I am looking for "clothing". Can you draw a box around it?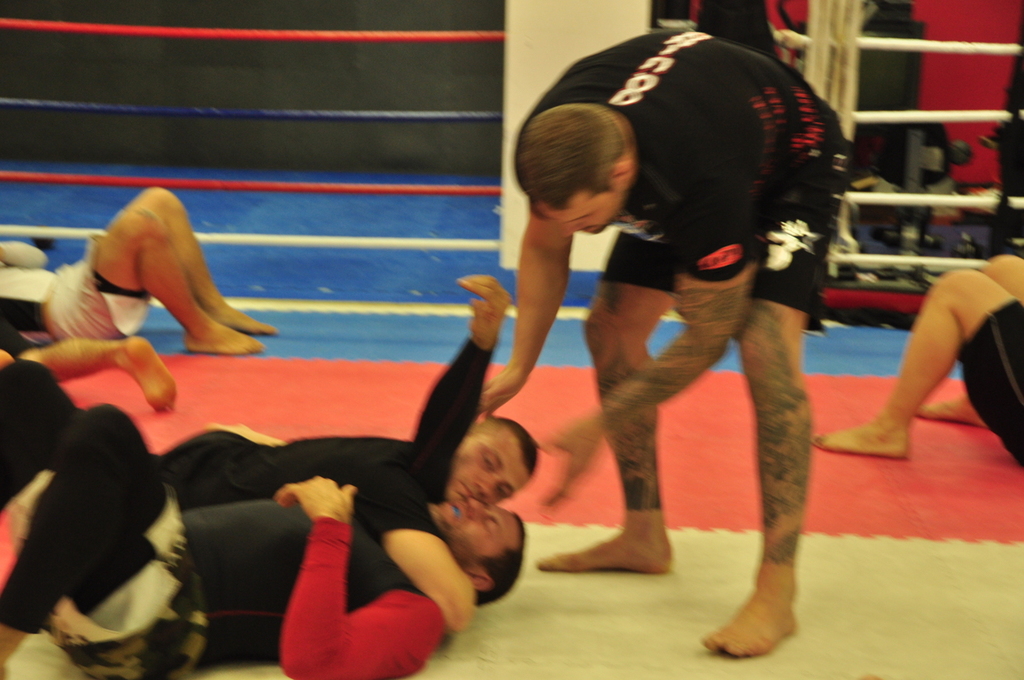
Sure, the bounding box is 966/300/1022/479.
